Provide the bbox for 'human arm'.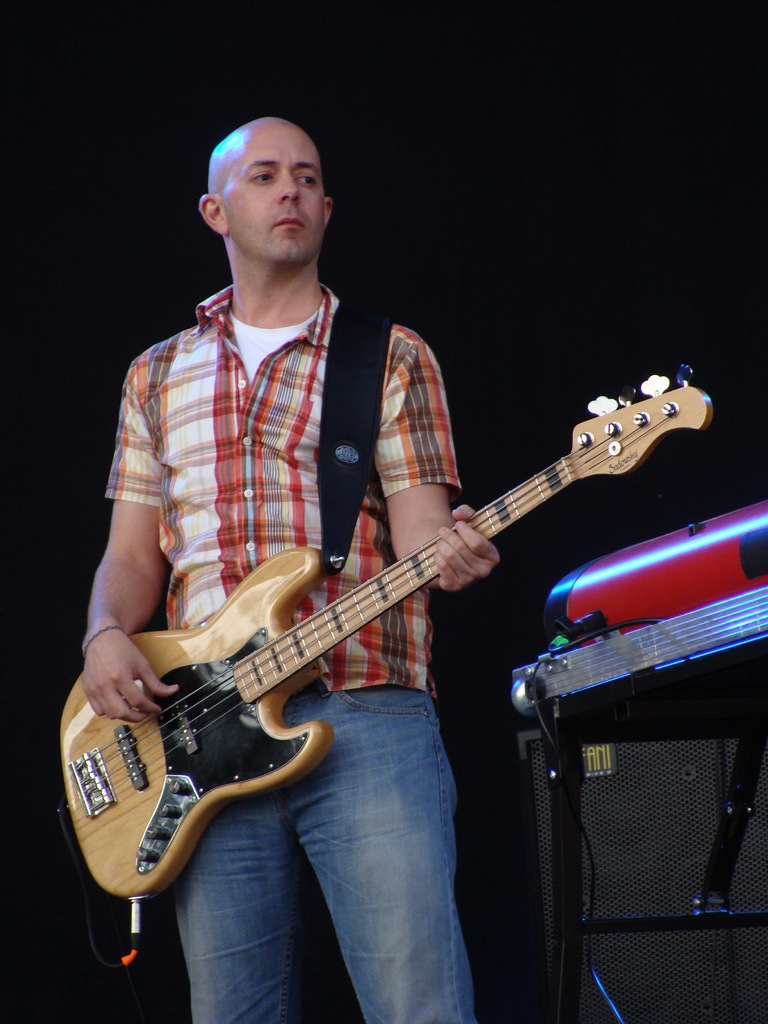
bbox(69, 419, 179, 719).
